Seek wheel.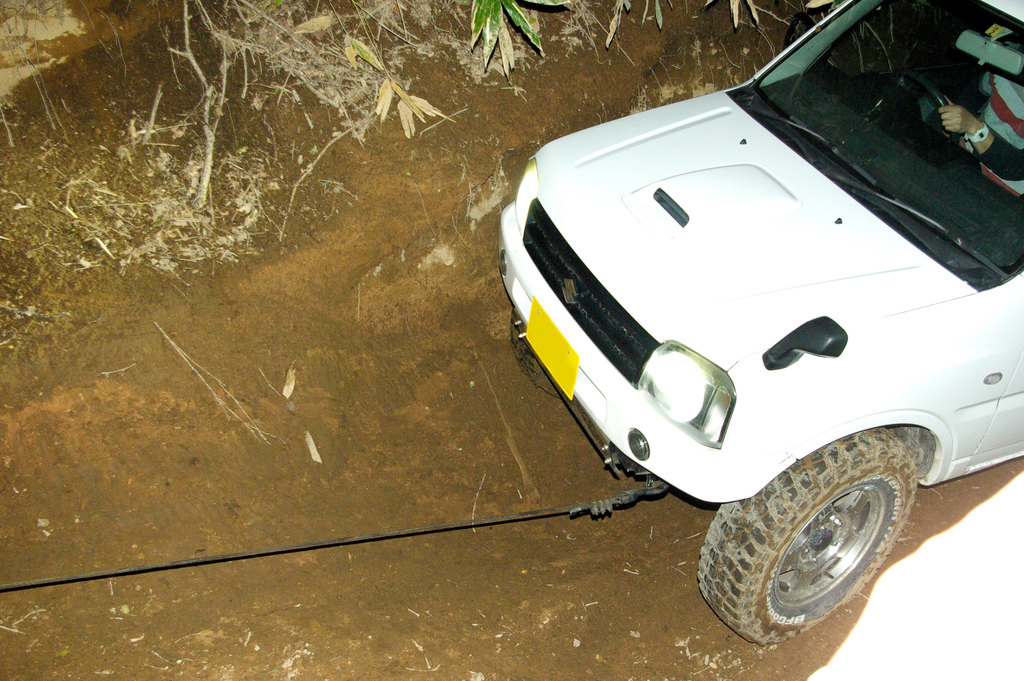
<region>879, 69, 960, 145</region>.
